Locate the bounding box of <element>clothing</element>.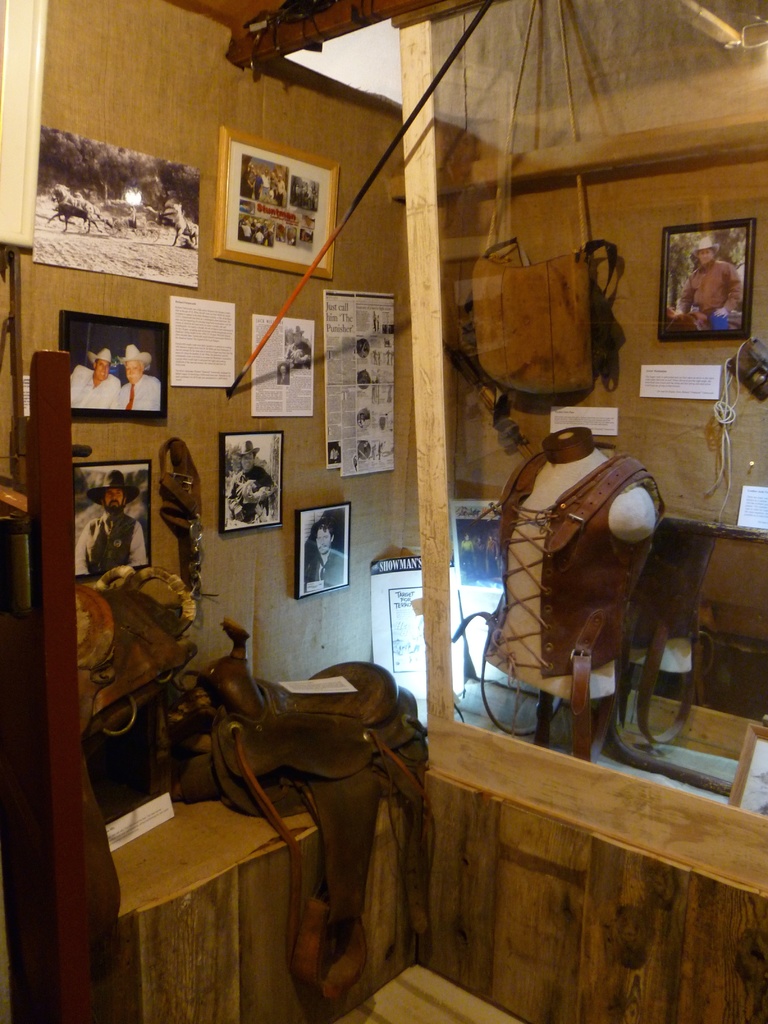
Bounding box: {"x1": 498, "y1": 420, "x2": 680, "y2": 739}.
